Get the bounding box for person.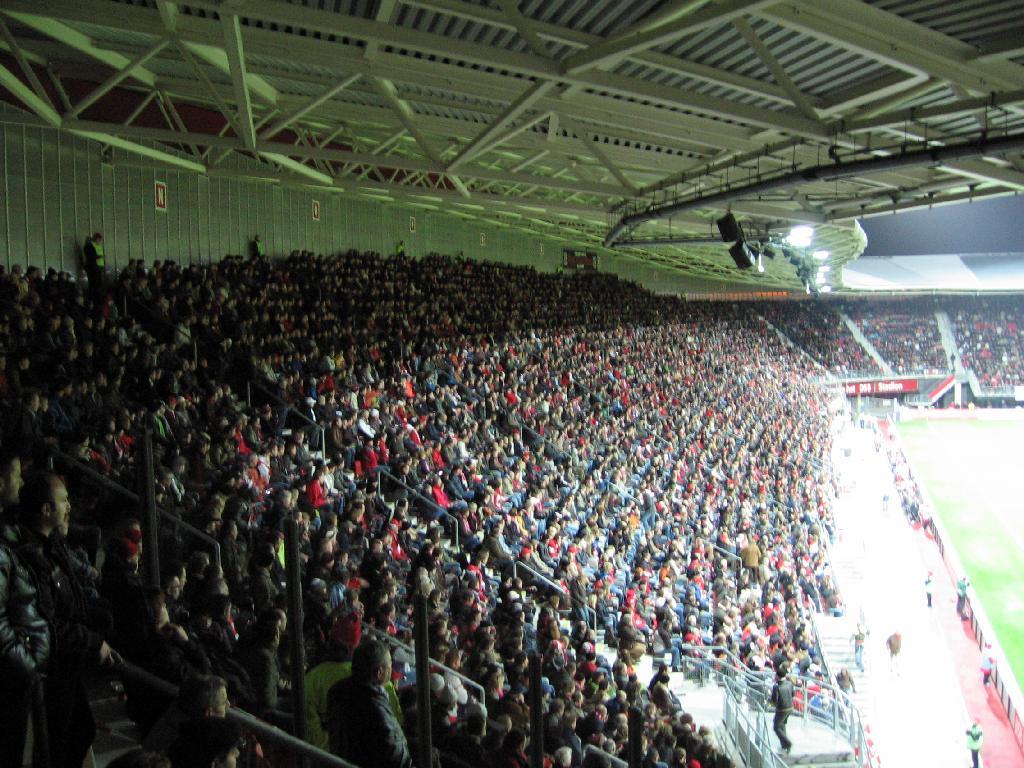
(396, 243, 408, 257).
